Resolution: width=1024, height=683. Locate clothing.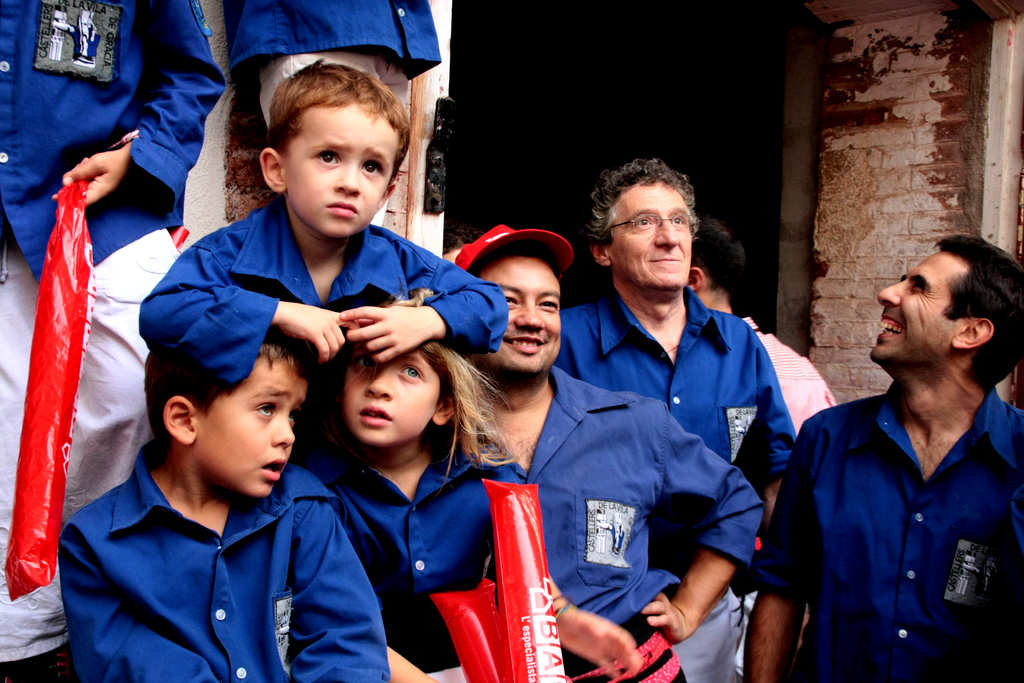
Rect(760, 374, 1023, 682).
